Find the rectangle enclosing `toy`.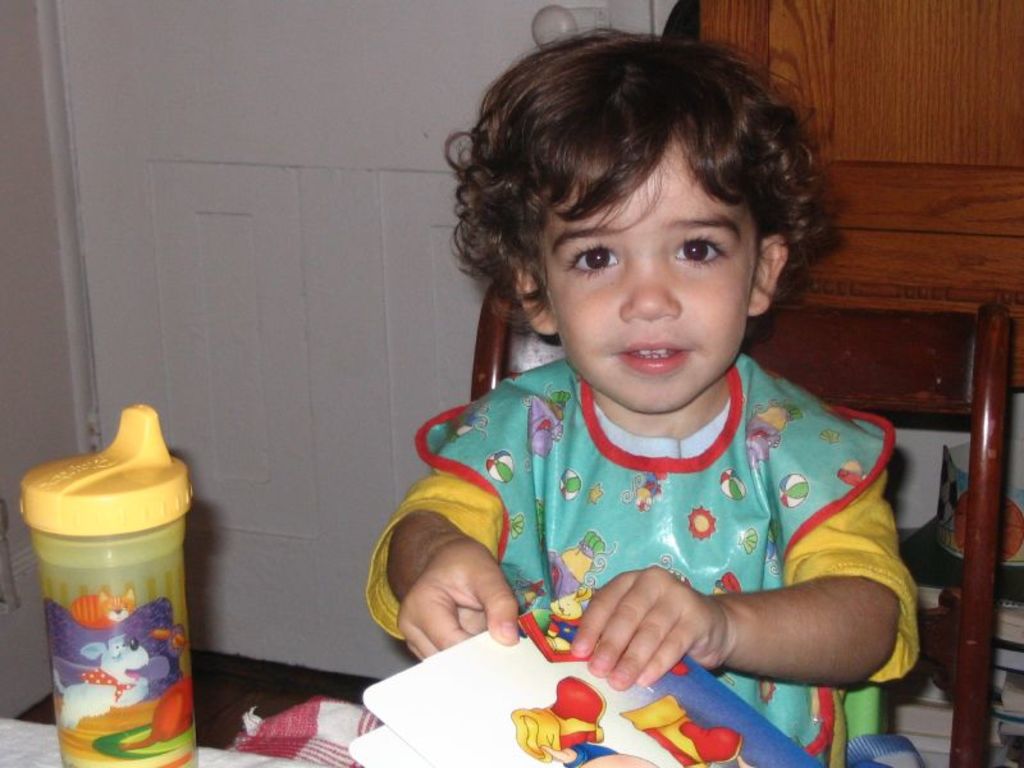
l=518, t=675, r=646, b=767.
